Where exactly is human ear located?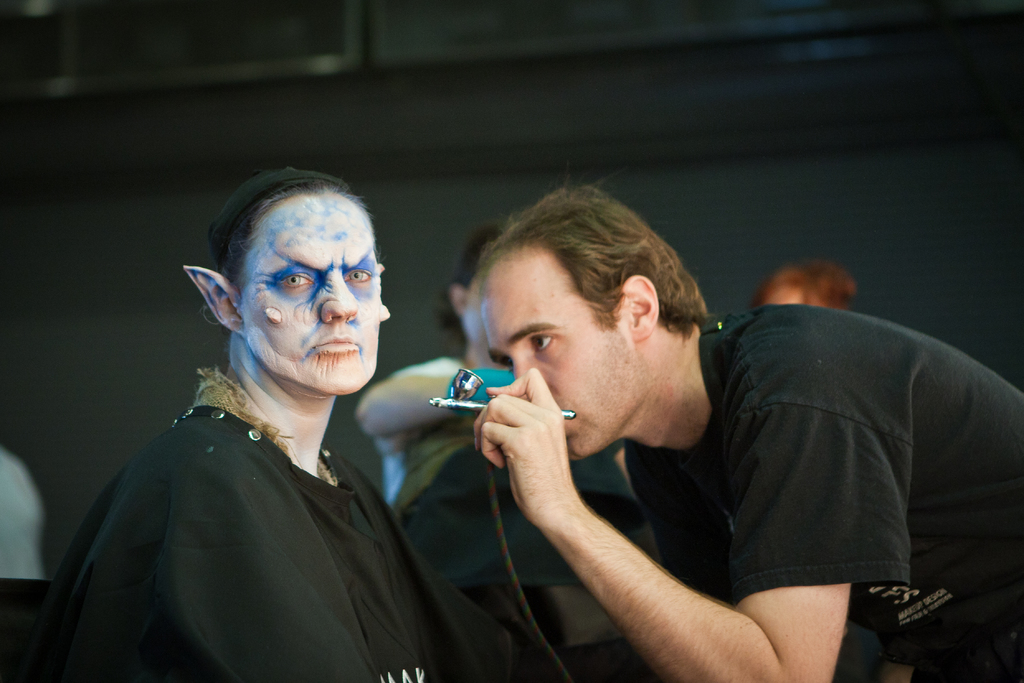
Its bounding box is Rect(180, 262, 246, 333).
